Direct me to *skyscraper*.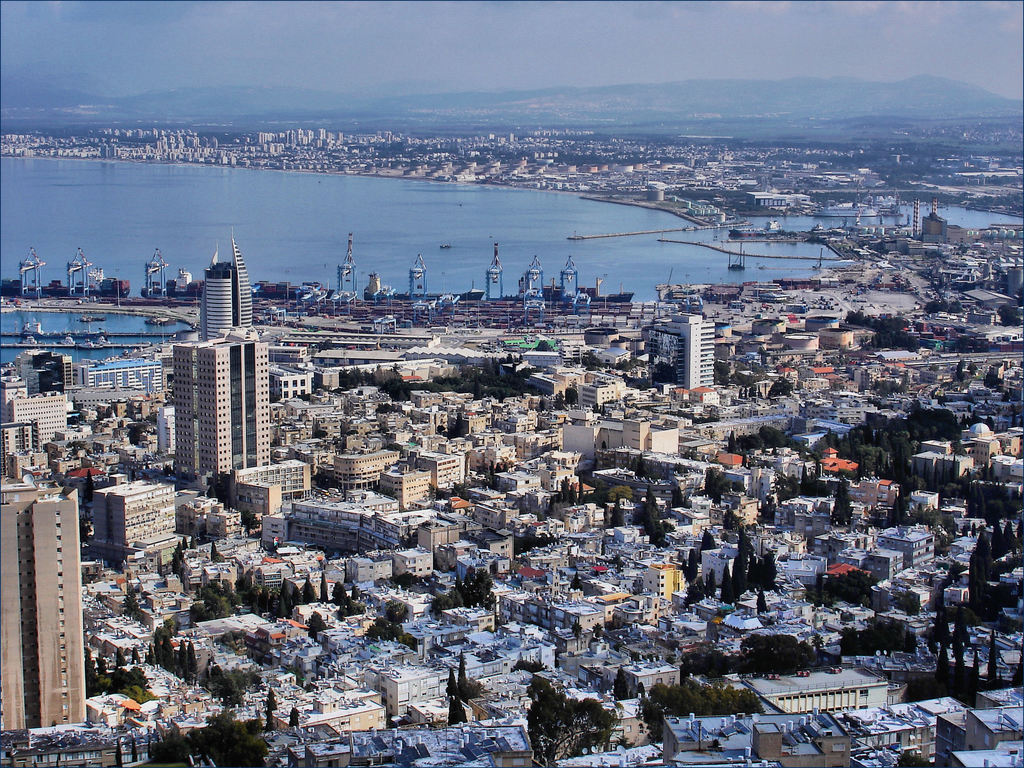
Direction: detection(0, 486, 89, 744).
